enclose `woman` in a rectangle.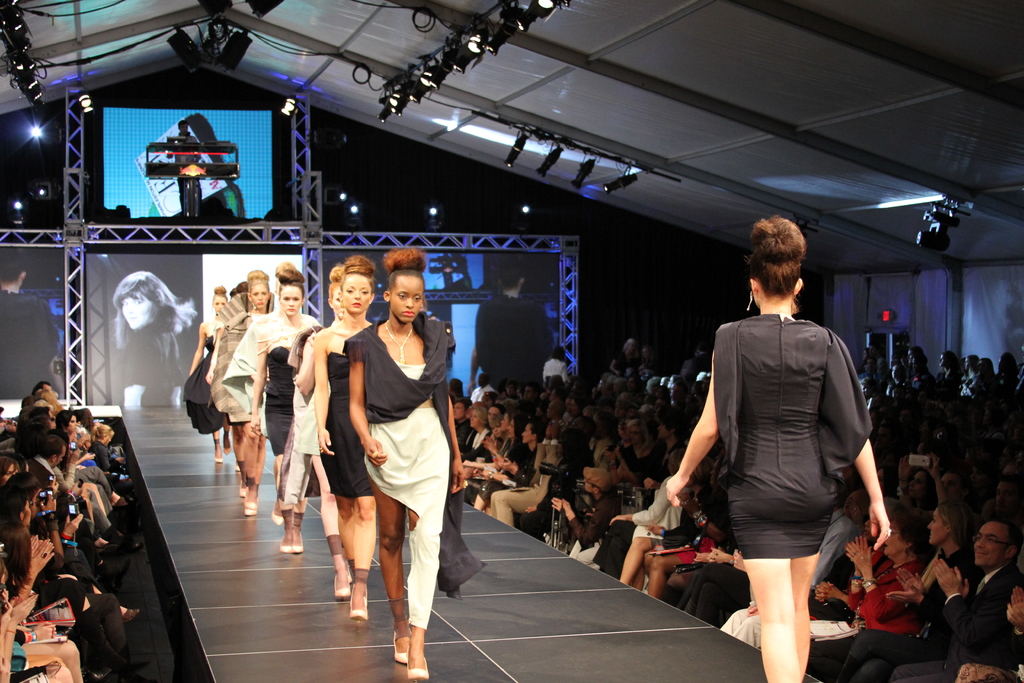
region(644, 375, 662, 394).
